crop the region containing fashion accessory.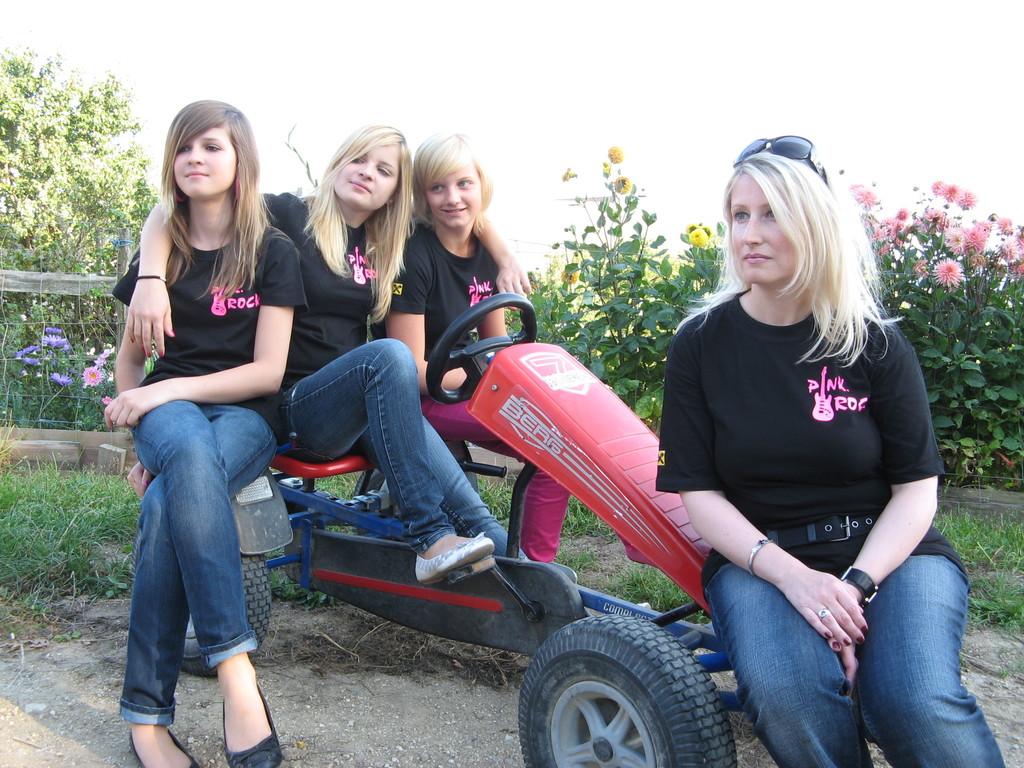
Crop region: x1=781 y1=511 x2=881 y2=550.
